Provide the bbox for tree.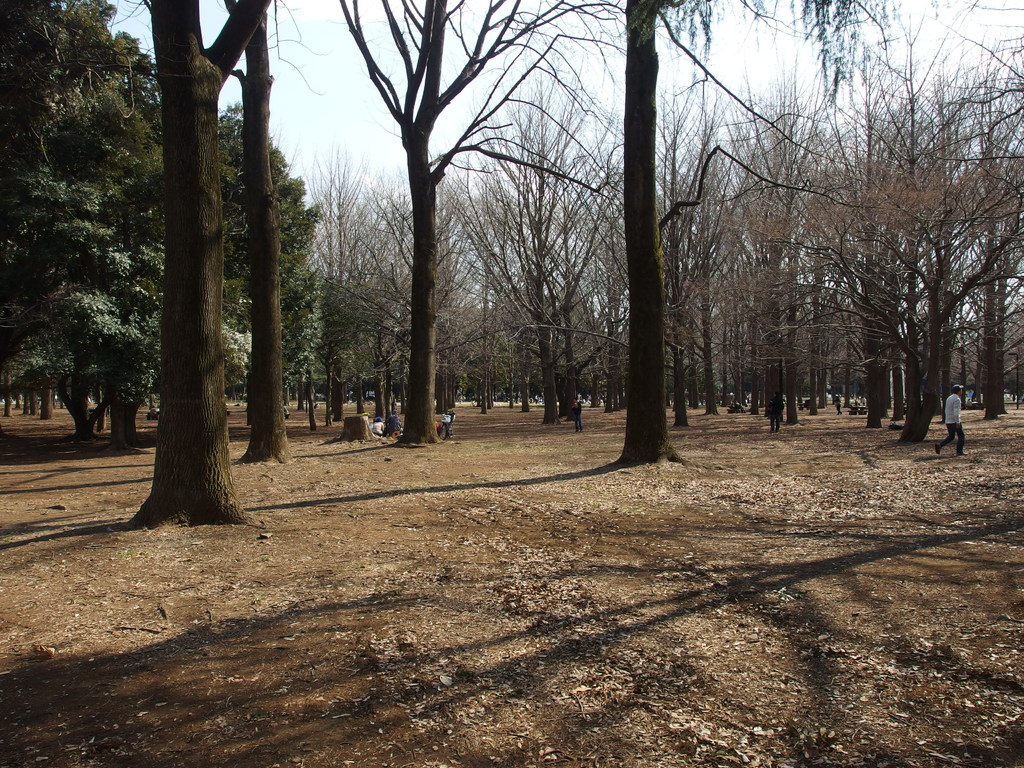
box=[639, 88, 716, 412].
